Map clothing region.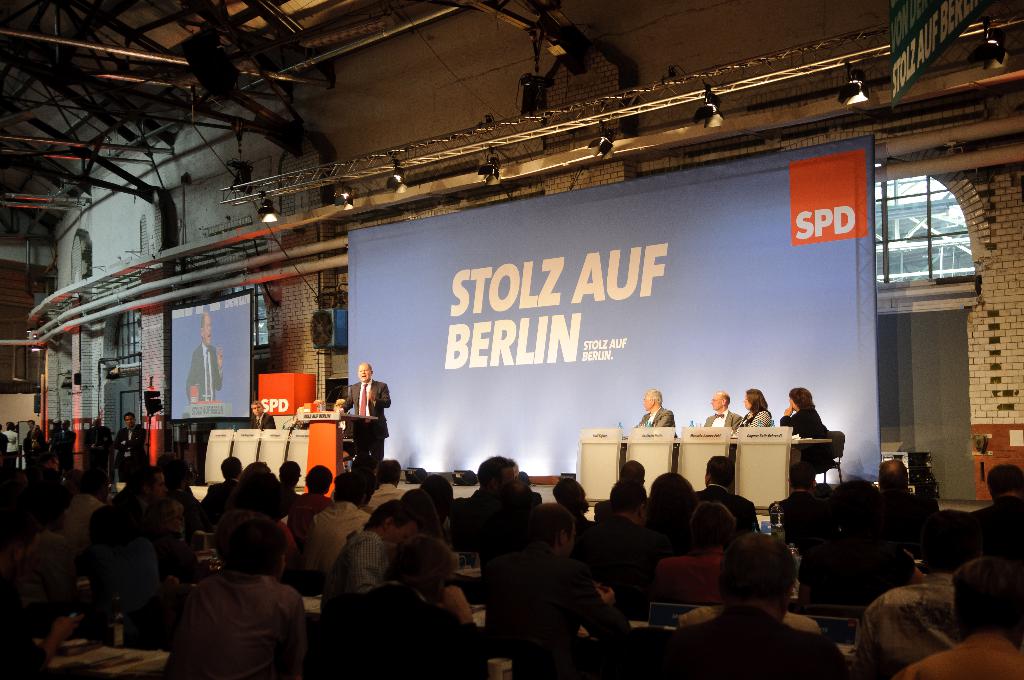
Mapped to x1=587 y1=521 x2=646 y2=581.
